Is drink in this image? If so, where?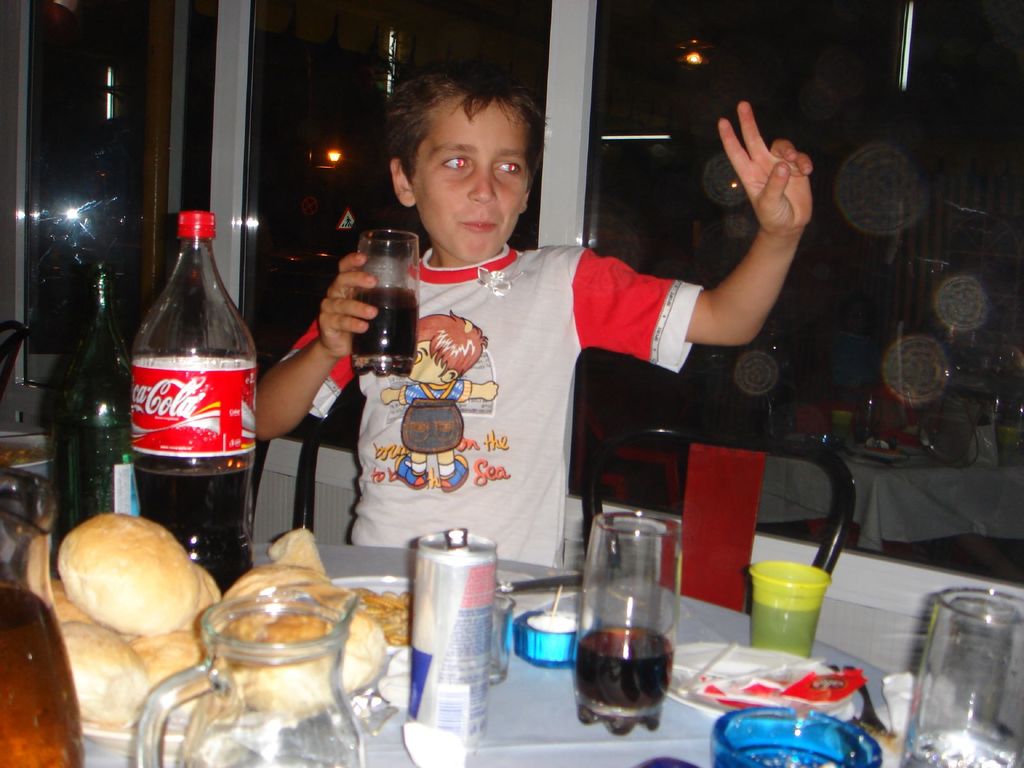
Yes, at (319, 216, 420, 390).
